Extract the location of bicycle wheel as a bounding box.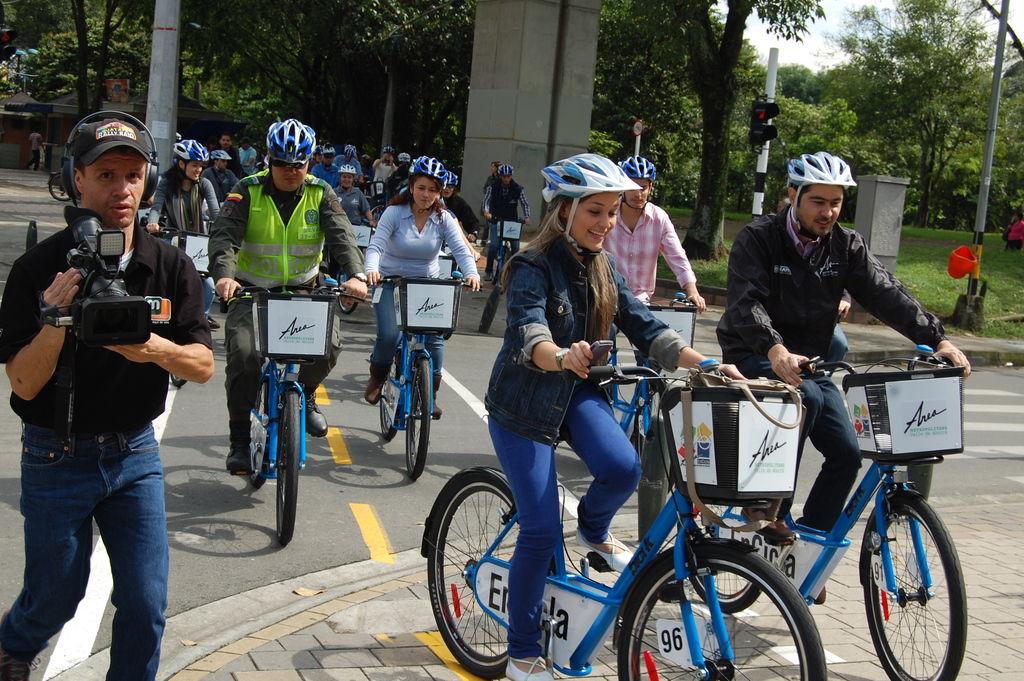
detection(872, 498, 970, 668).
